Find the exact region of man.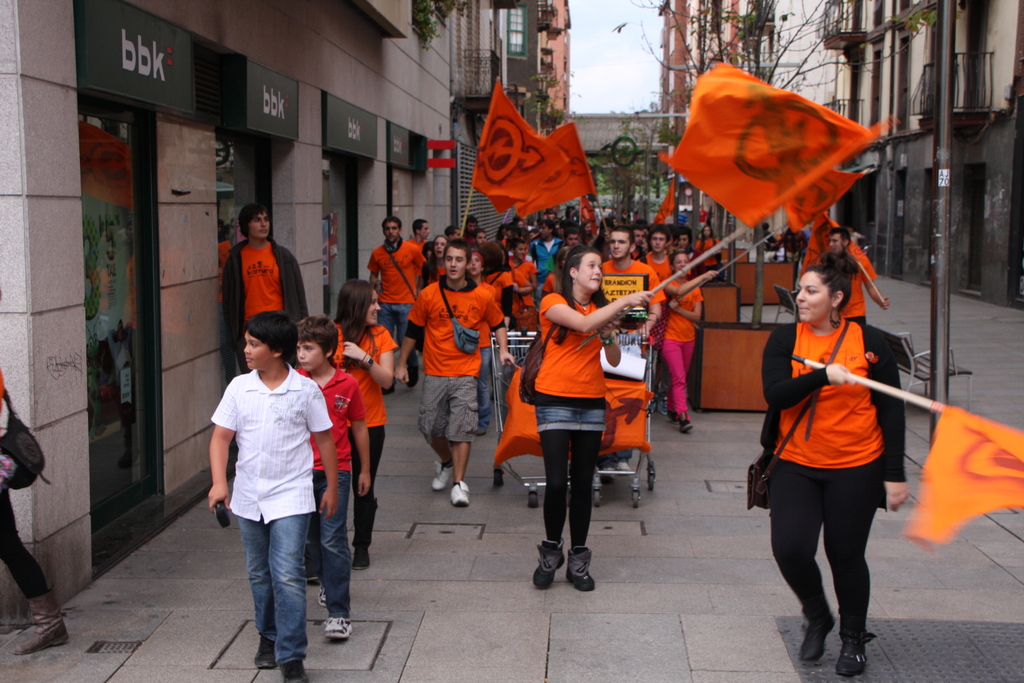
Exact region: {"x1": 556, "y1": 220, "x2": 576, "y2": 231}.
